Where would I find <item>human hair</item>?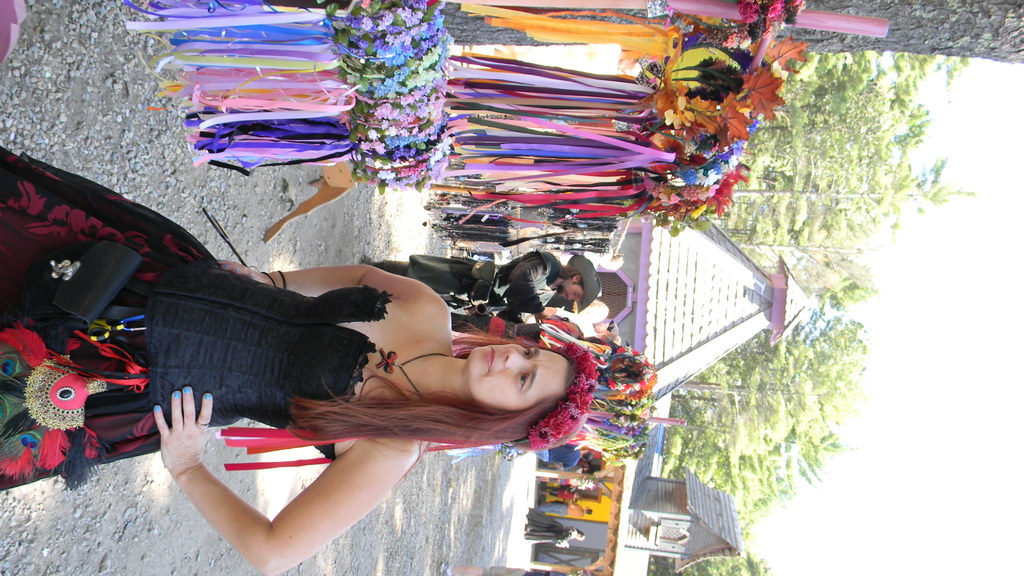
At BBox(581, 451, 595, 465).
